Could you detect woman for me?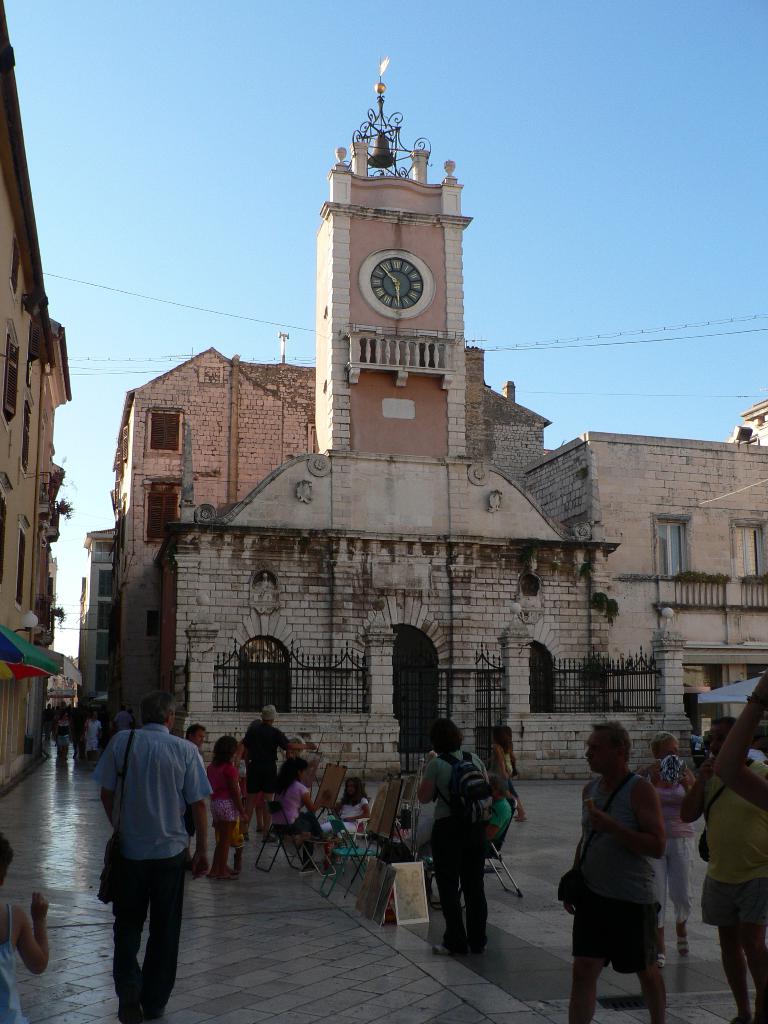
Detection result: (left=270, top=753, right=332, bottom=862).
